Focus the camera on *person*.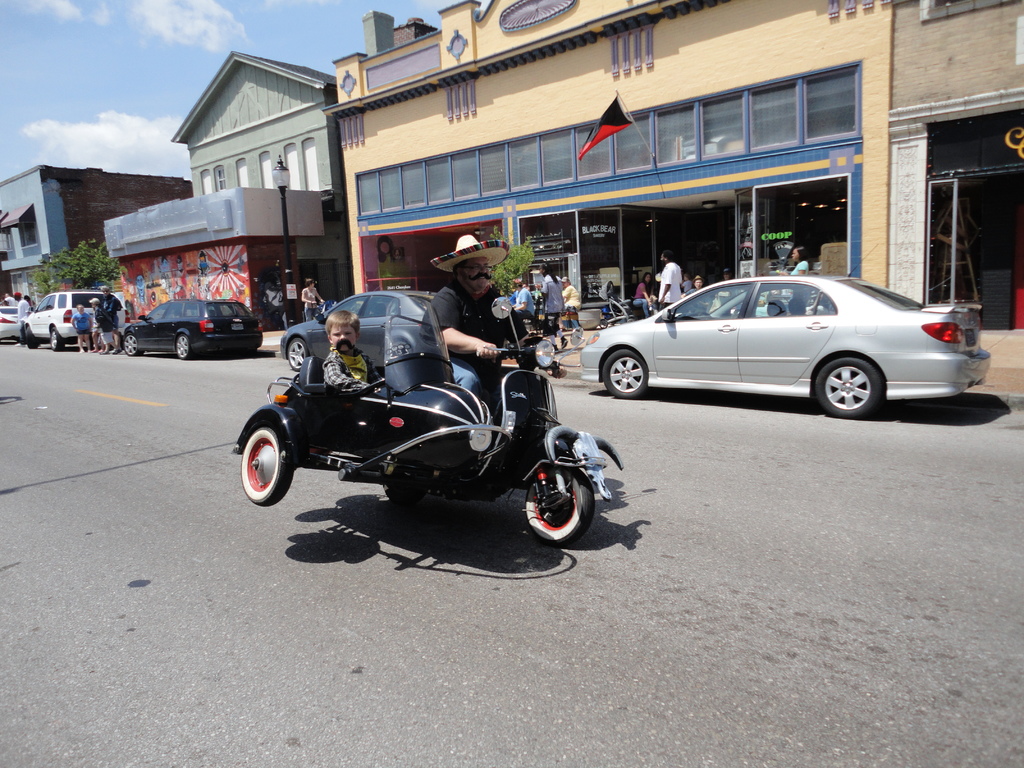
Focus region: [323,305,381,399].
